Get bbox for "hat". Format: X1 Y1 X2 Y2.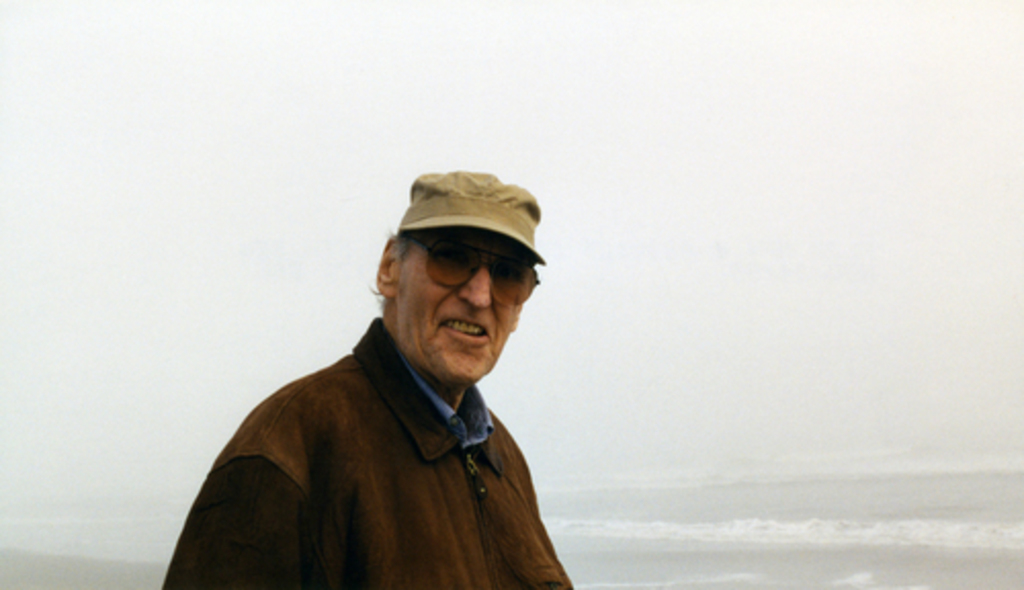
399 170 545 266.
